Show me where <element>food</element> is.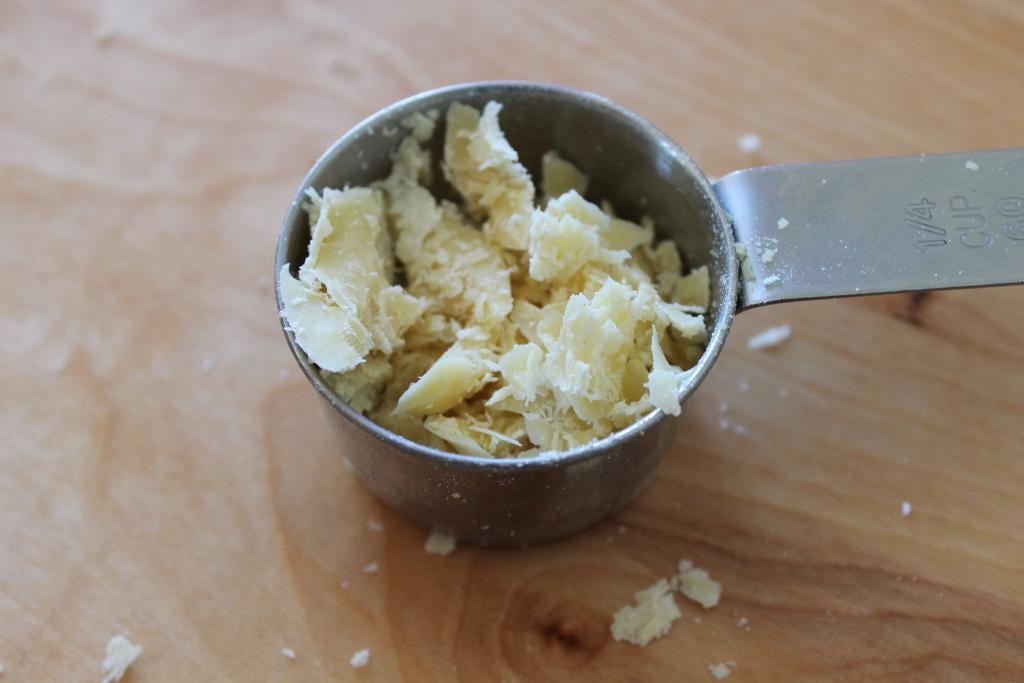
<element>food</element> is at <bbox>426, 533, 457, 554</bbox>.
